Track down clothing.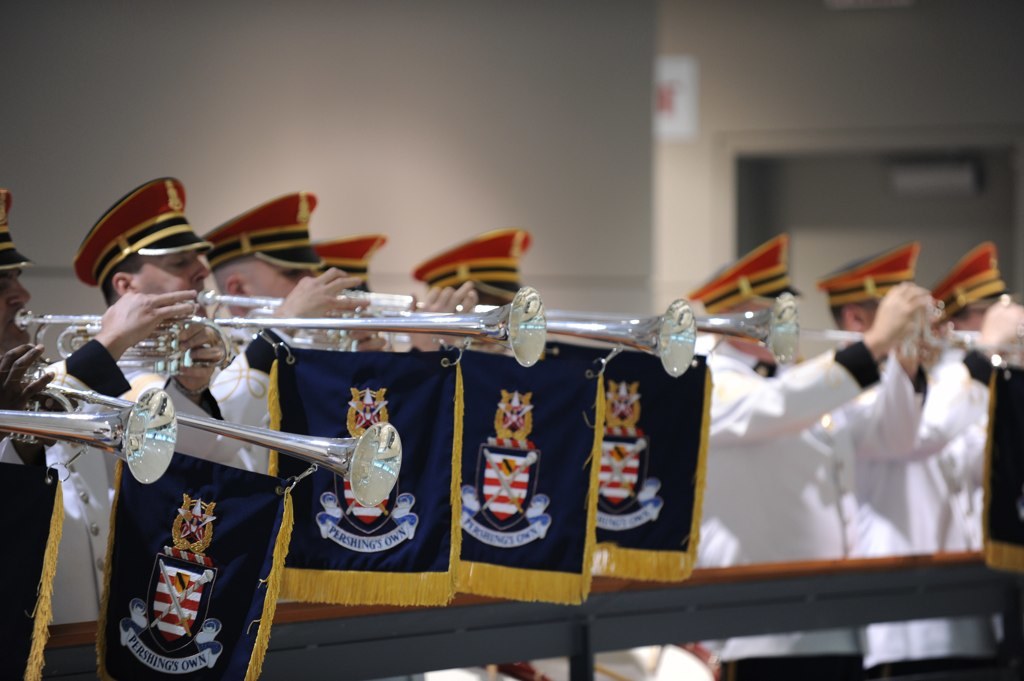
Tracked to x1=924, y1=291, x2=1023, y2=644.
